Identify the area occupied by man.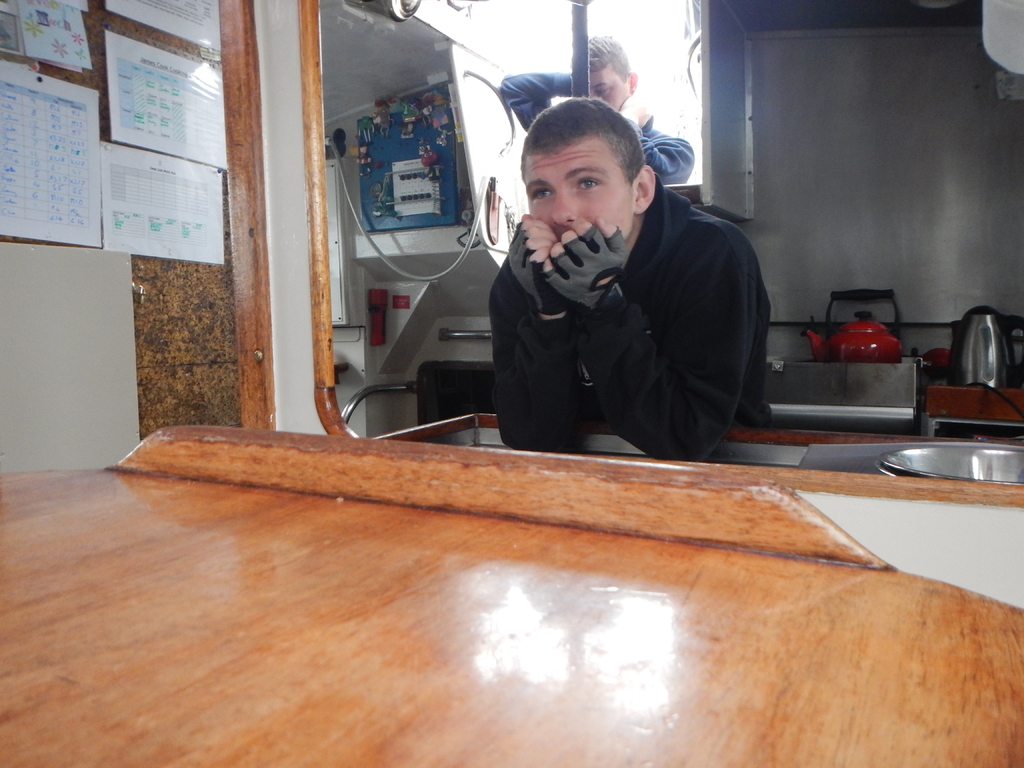
Area: box(445, 102, 790, 475).
